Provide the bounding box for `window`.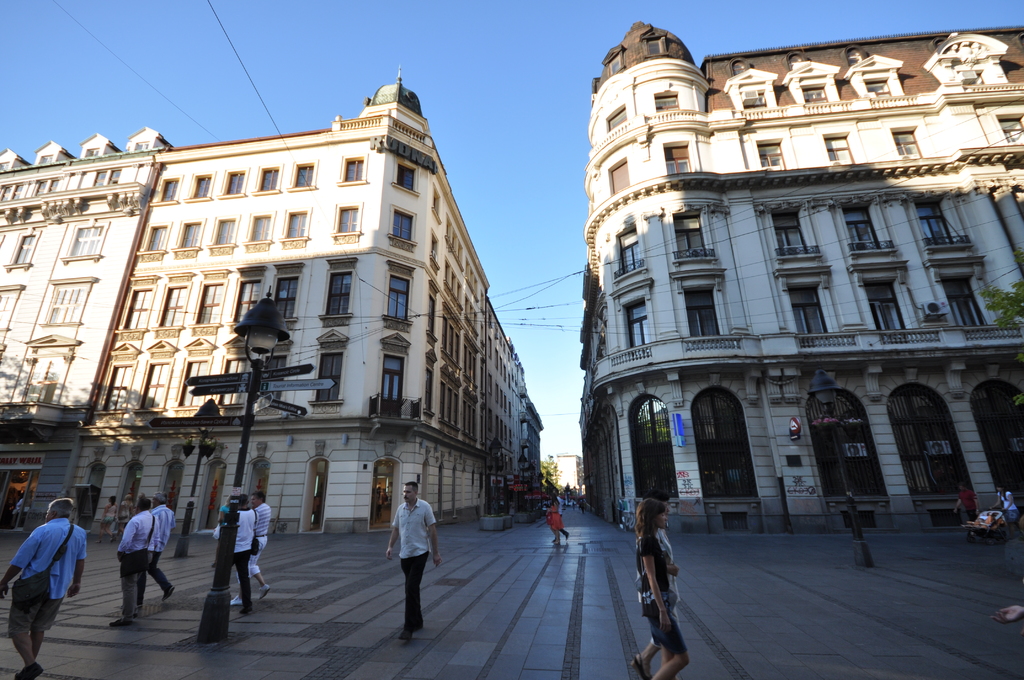
{"x1": 38, "y1": 275, "x2": 99, "y2": 324}.
